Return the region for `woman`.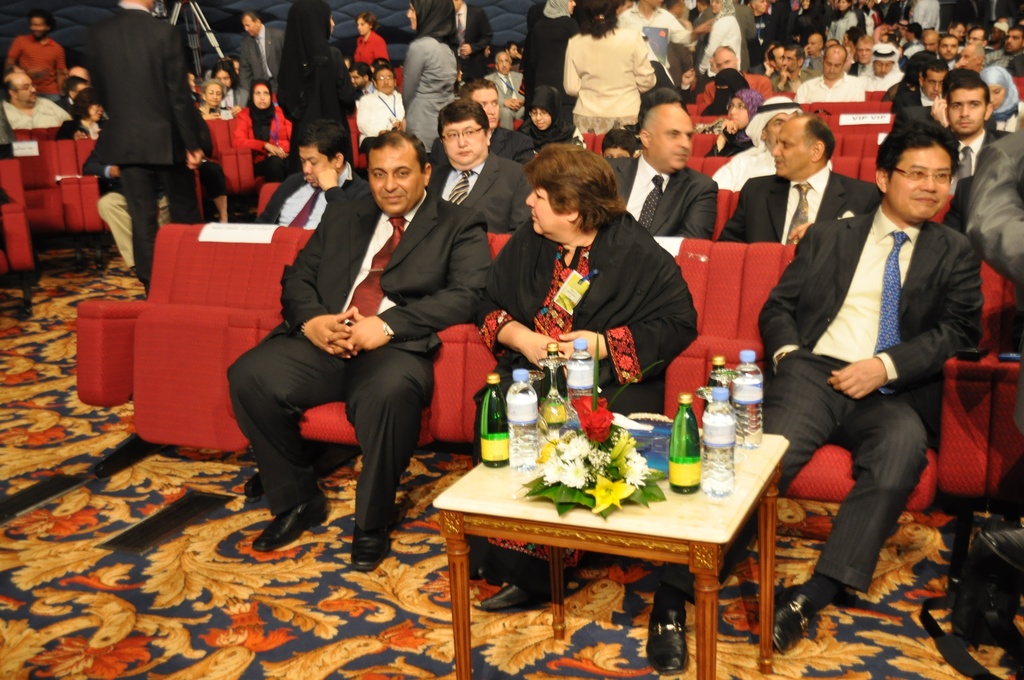
[x1=698, y1=70, x2=750, y2=113].
